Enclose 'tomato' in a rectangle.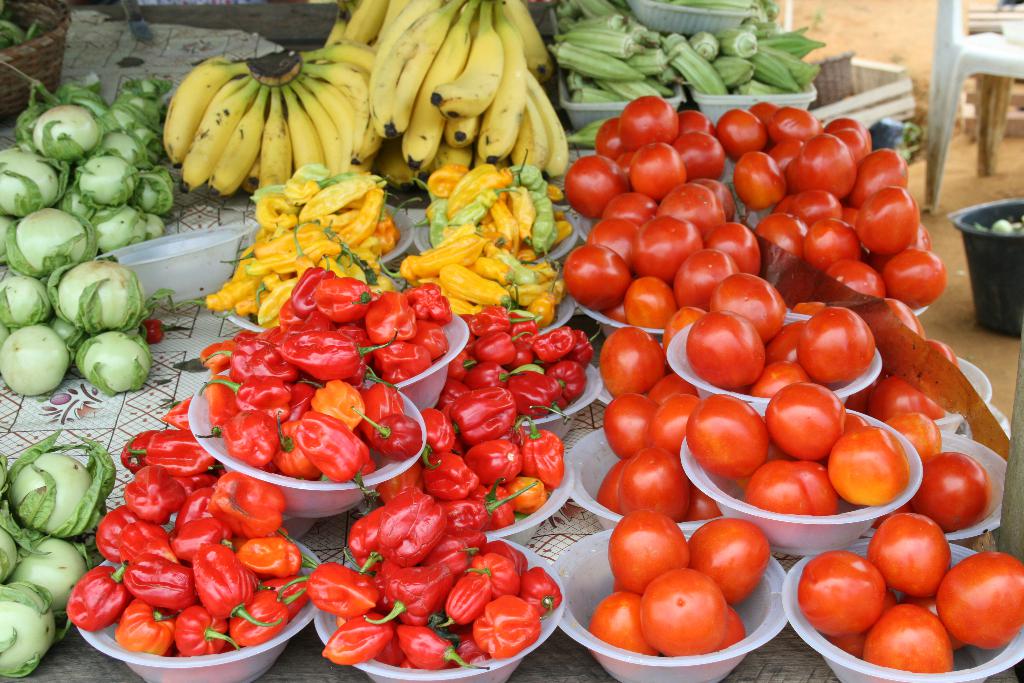
(x1=601, y1=328, x2=665, y2=391).
